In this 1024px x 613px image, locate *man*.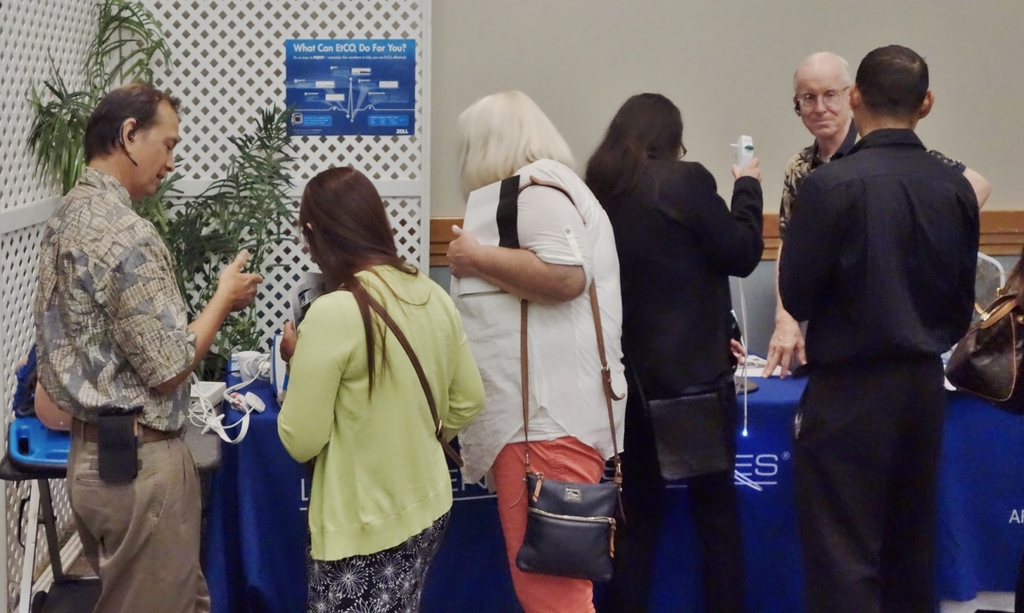
Bounding box: (753,53,990,376).
